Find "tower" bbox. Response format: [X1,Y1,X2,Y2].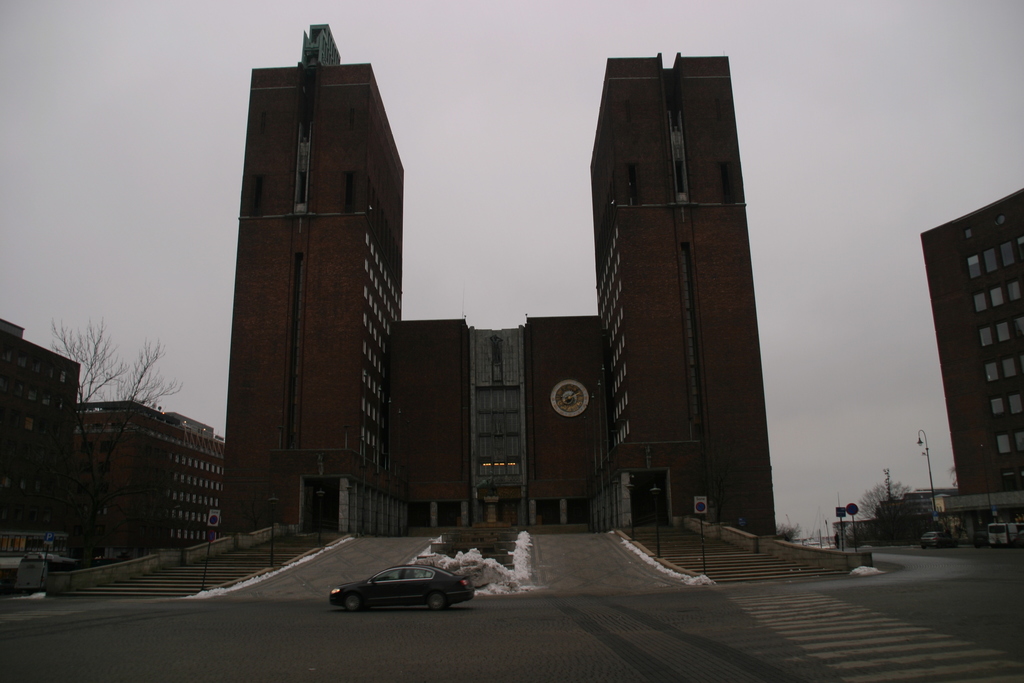
[227,24,406,534].
